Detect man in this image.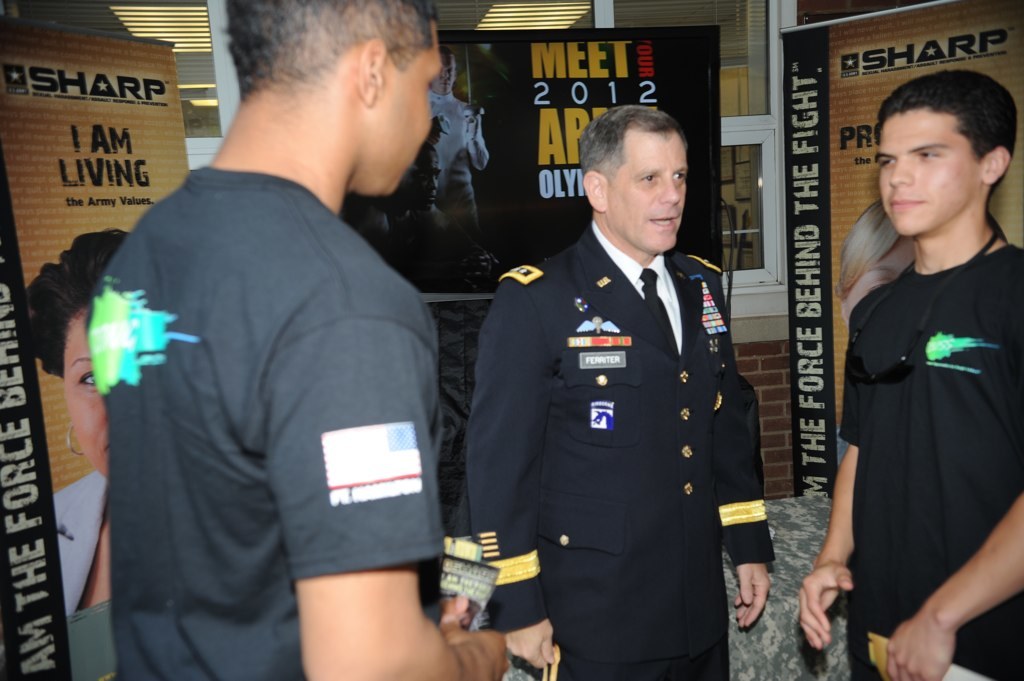
Detection: <region>57, 0, 487, 675</region>.
